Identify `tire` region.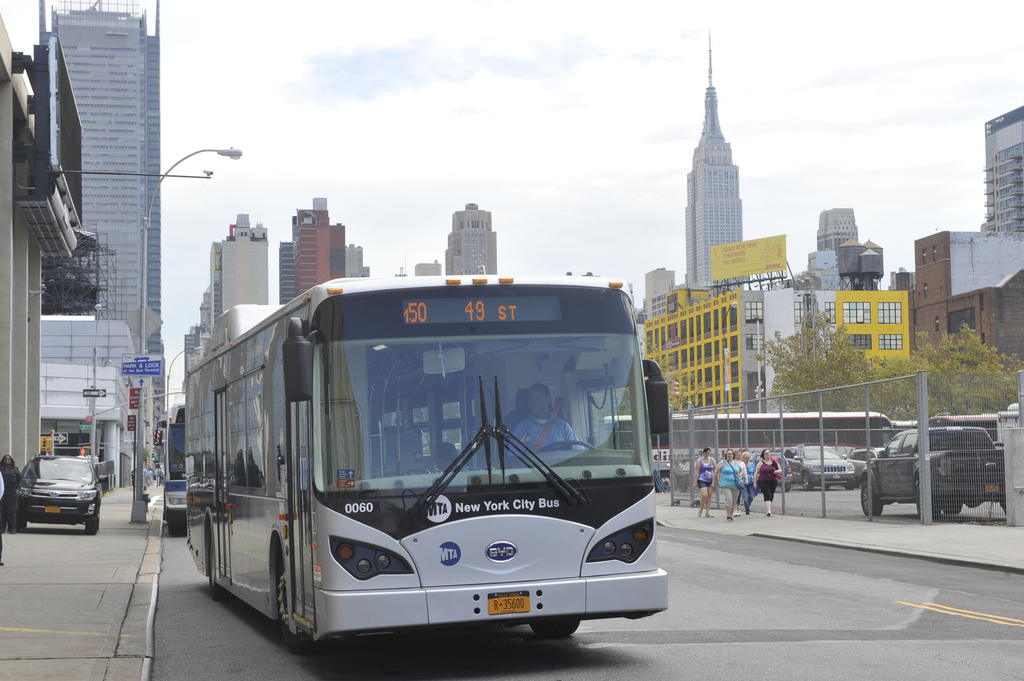
Region: {"left": 79, "top": 494, "right": 101, "bottom": 536}.
